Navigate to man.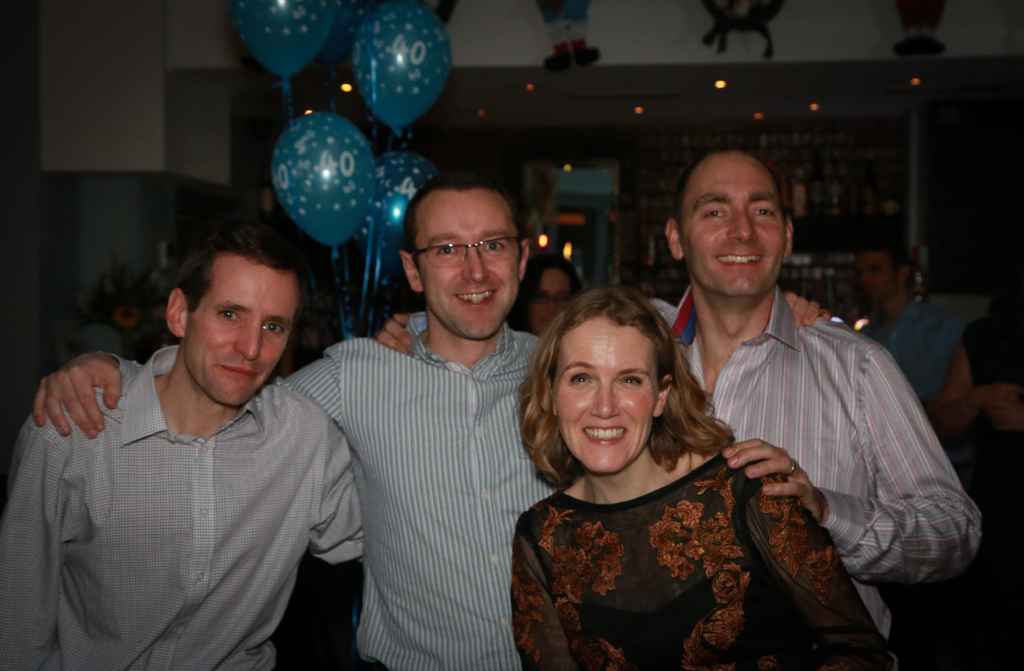
Navigation target: [left=373, top=146, right=982, bottom=665].
